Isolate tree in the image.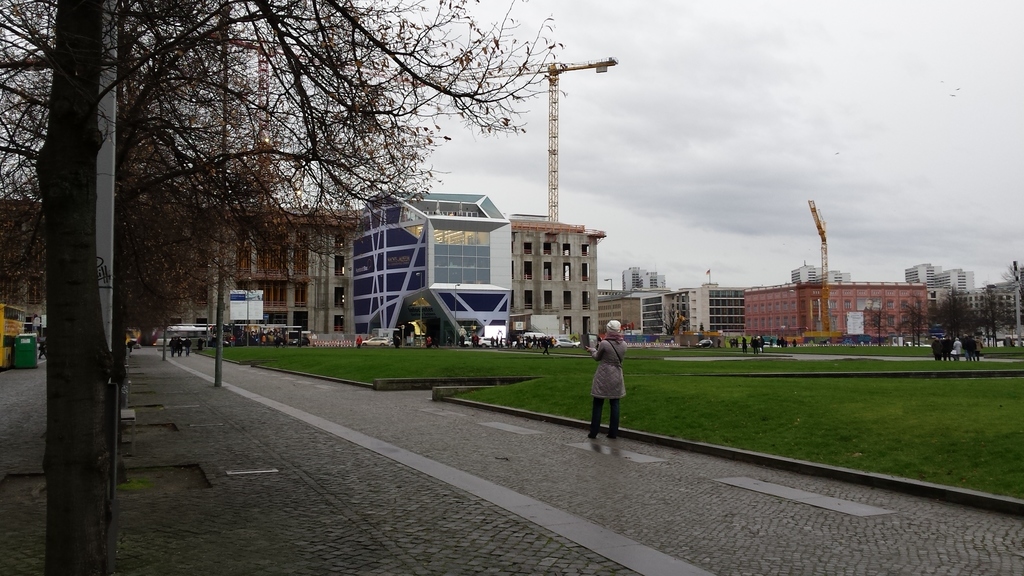
Isolated region: select_region(0, 23, 214, 351).
